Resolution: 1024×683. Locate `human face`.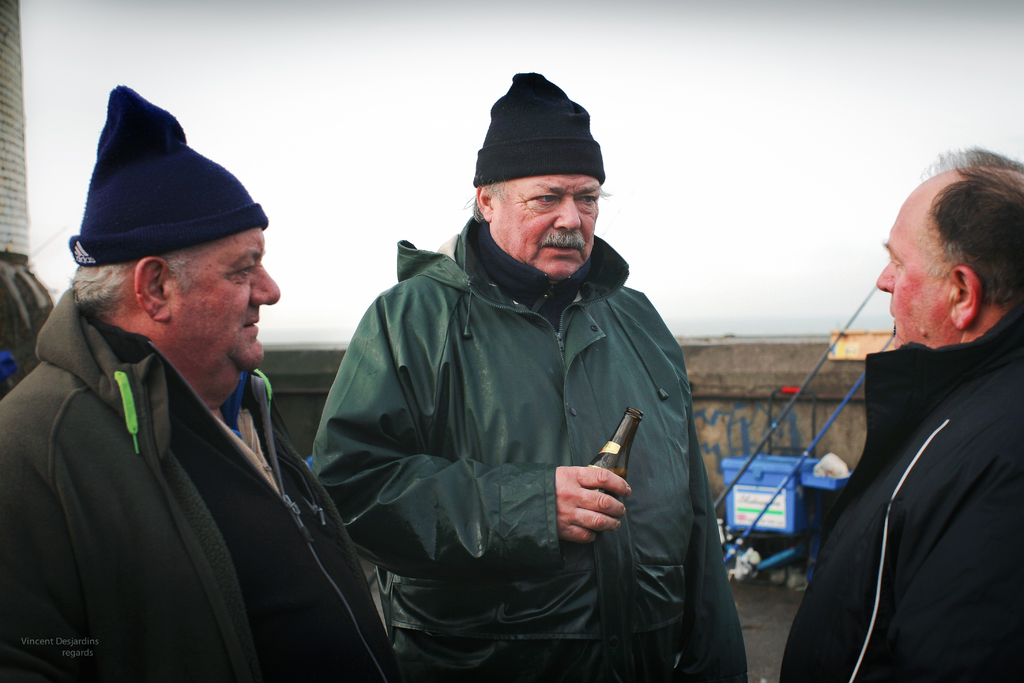
<region>488, 176, 601, 279</region>.
